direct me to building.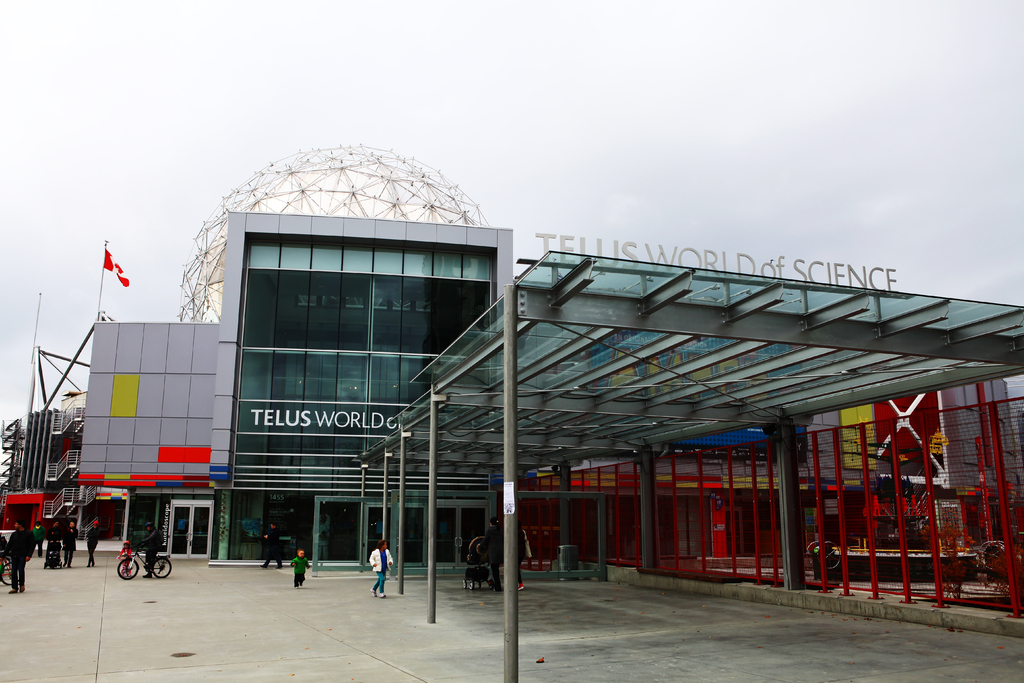
Direction: rect(70, 143, 1012, 583).
